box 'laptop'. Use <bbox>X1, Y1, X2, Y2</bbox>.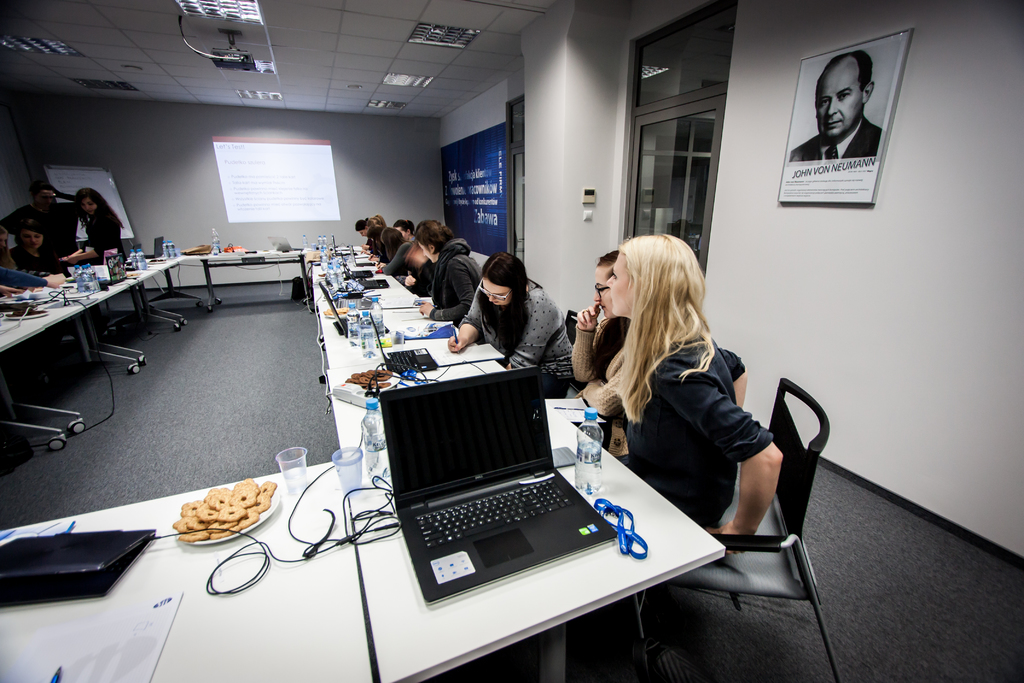
<bbox>370, 312, 437, 368</bbox>.
